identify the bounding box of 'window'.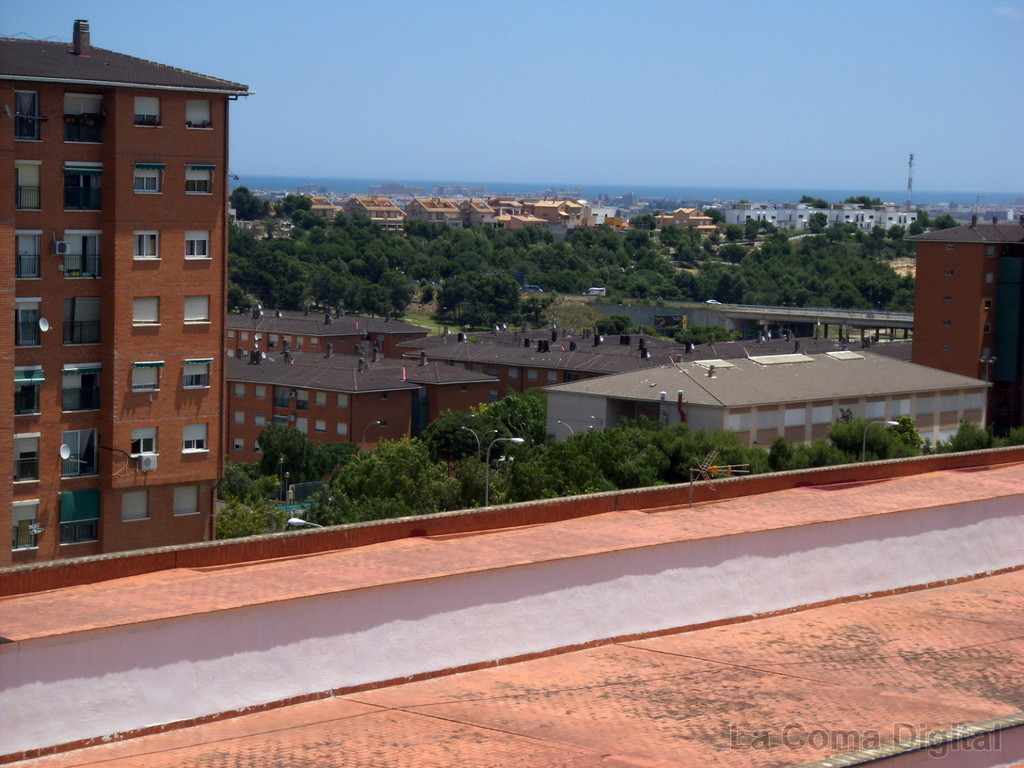
[132,97,163,125].
